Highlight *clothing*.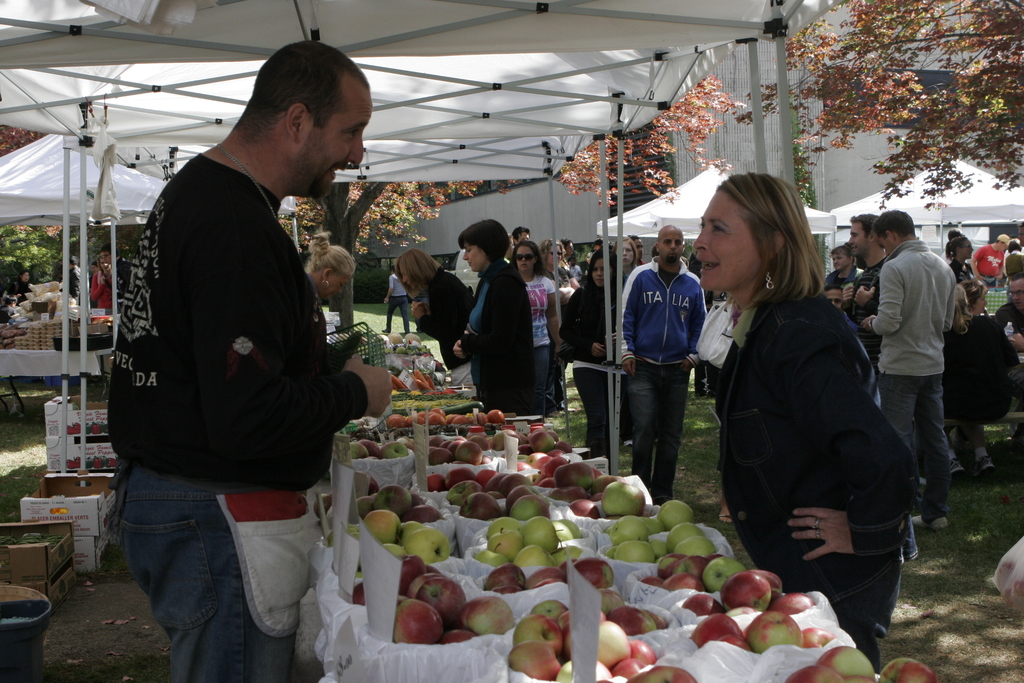
Highlighted region: (15, 274, 35, 304).
